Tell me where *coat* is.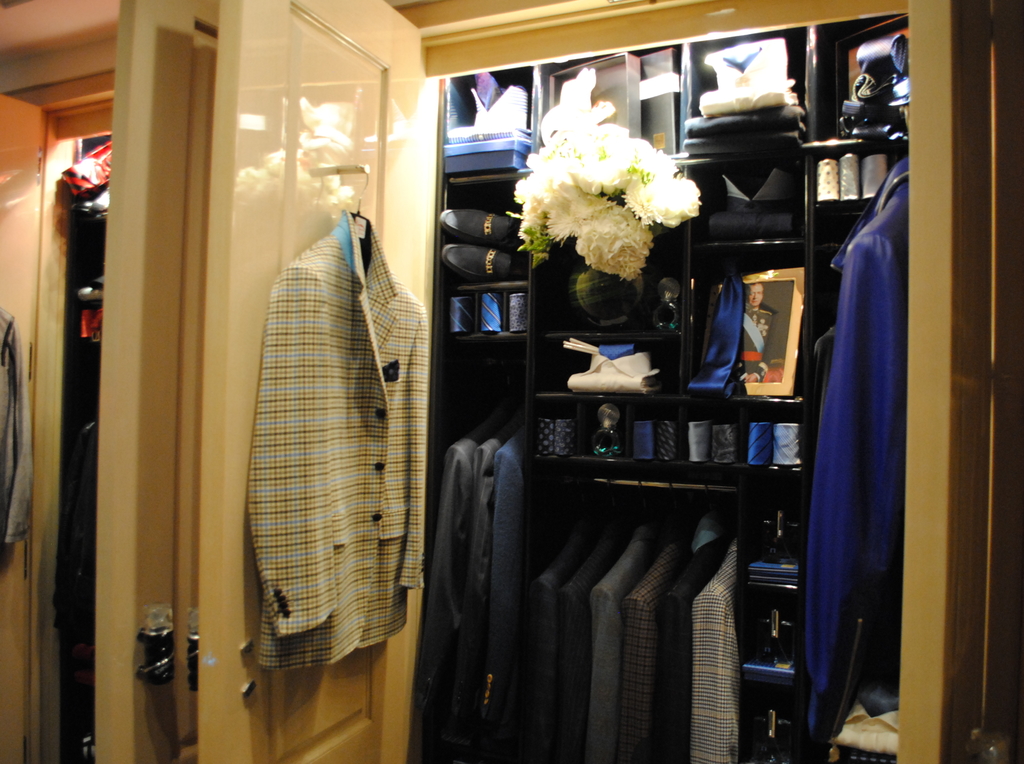
*coat* is at 800/152/907/747.
